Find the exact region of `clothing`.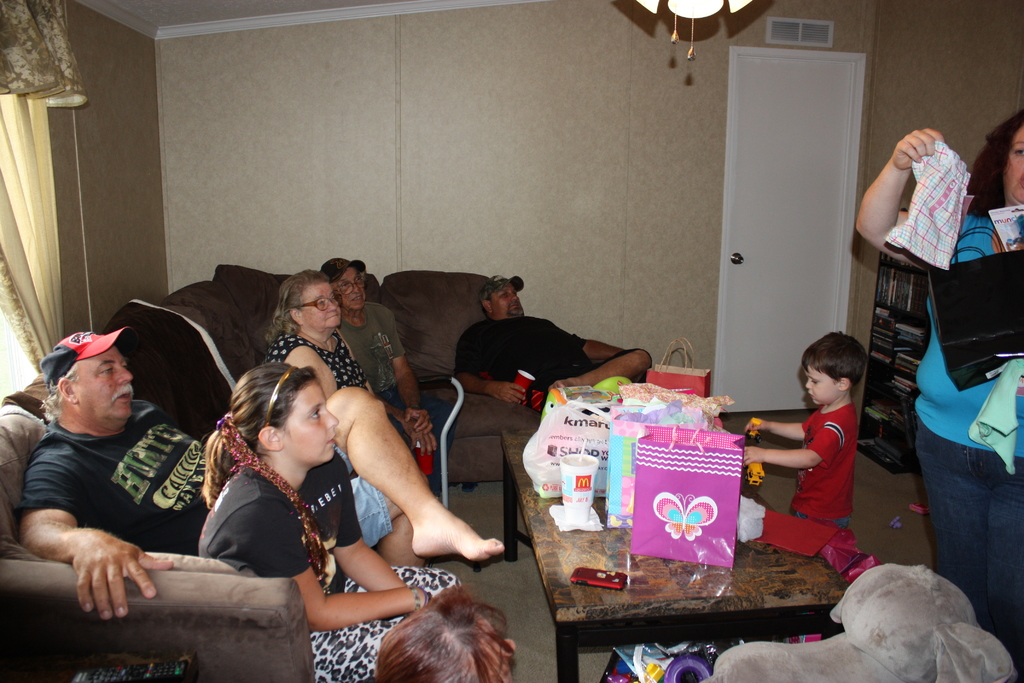
Exact region: select_region(913, 208, 1023, 627).
